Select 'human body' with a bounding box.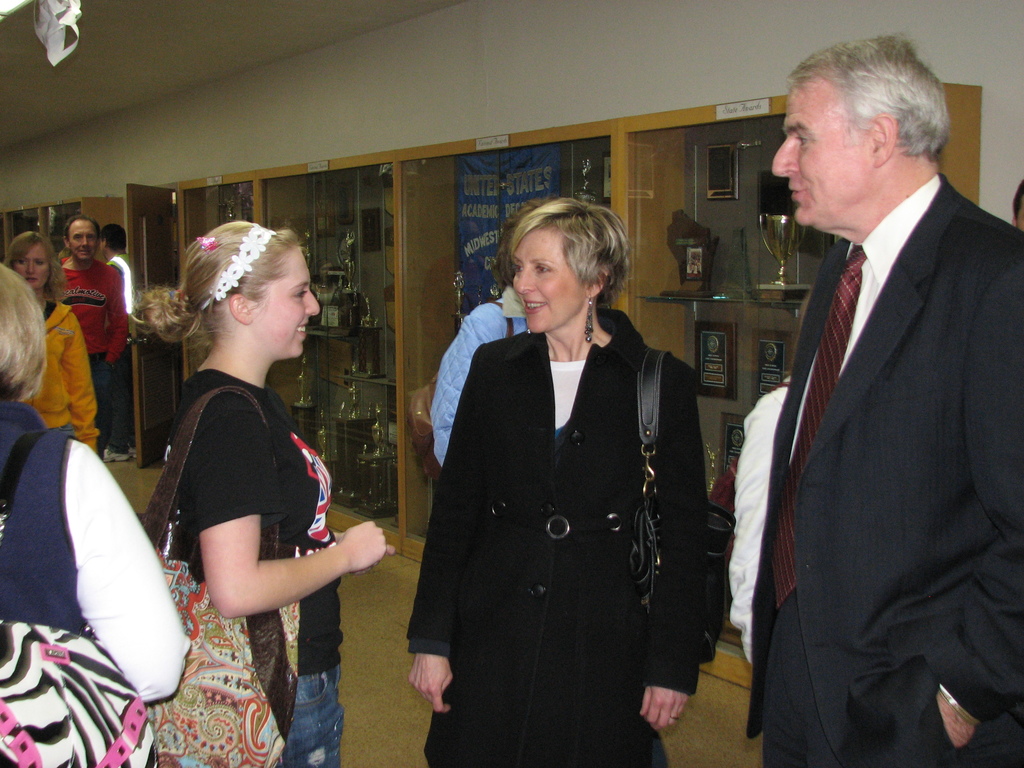
region(729, 373, 792, 651).
